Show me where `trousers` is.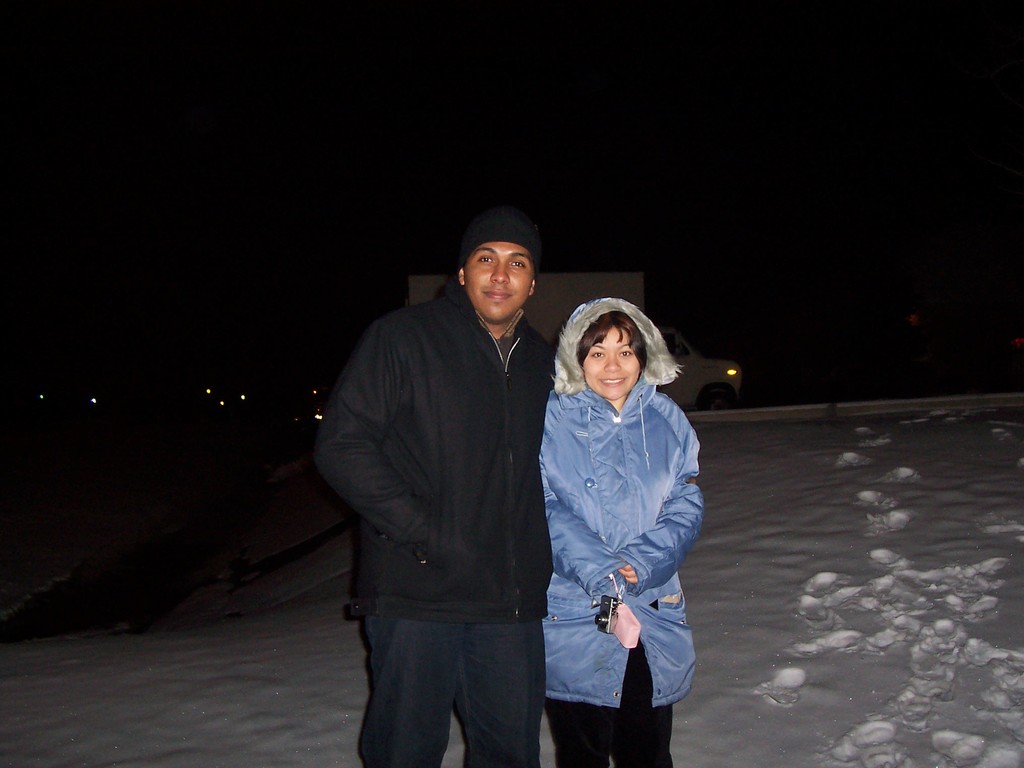
`trousers` is at select_region(547, 637, 673, 767).
